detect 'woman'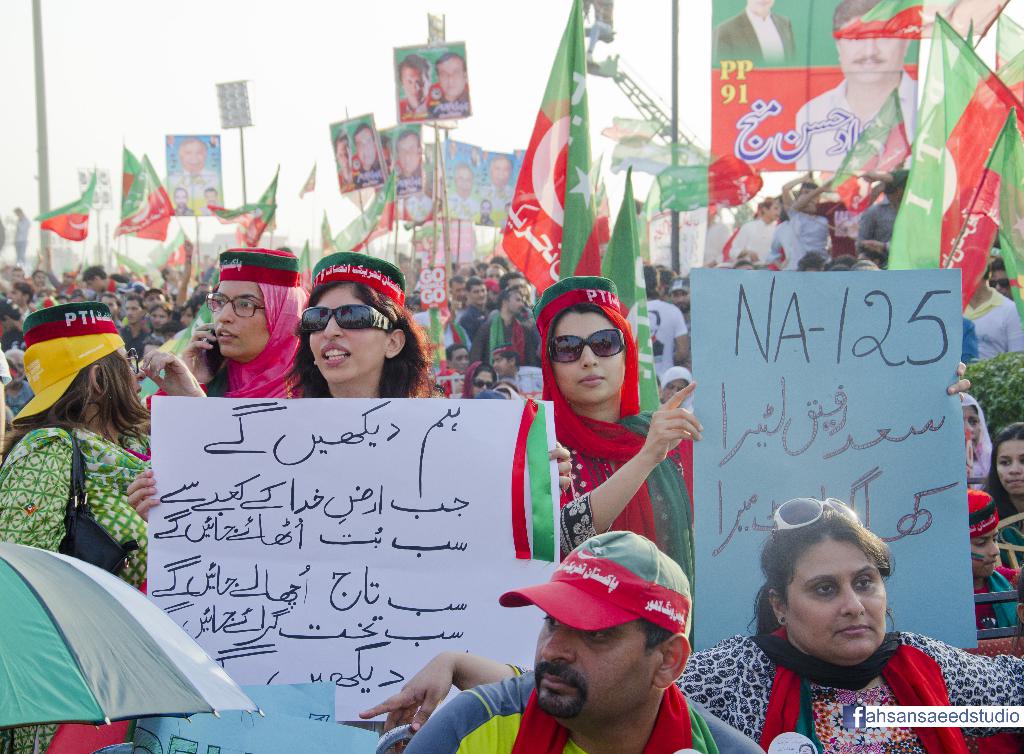
bbox=[138, 245, 309, 416]
